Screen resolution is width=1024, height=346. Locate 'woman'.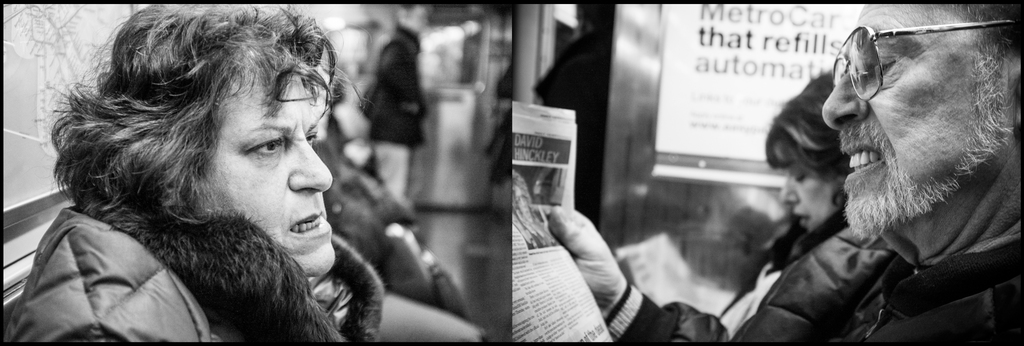
locate(725, 57, 840, 325).
